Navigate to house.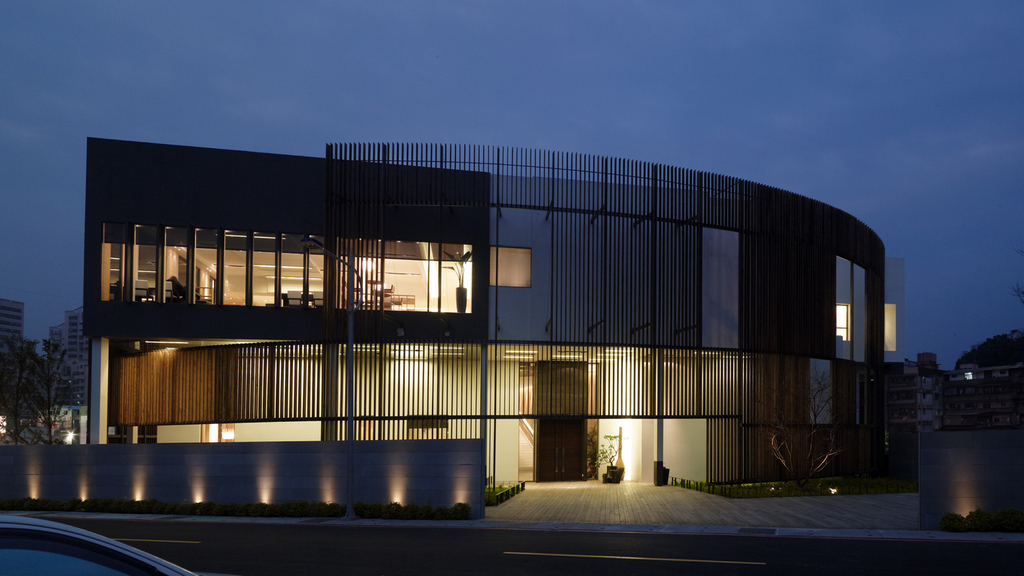
Navigation target: <box>99,135,786,462</box>.
